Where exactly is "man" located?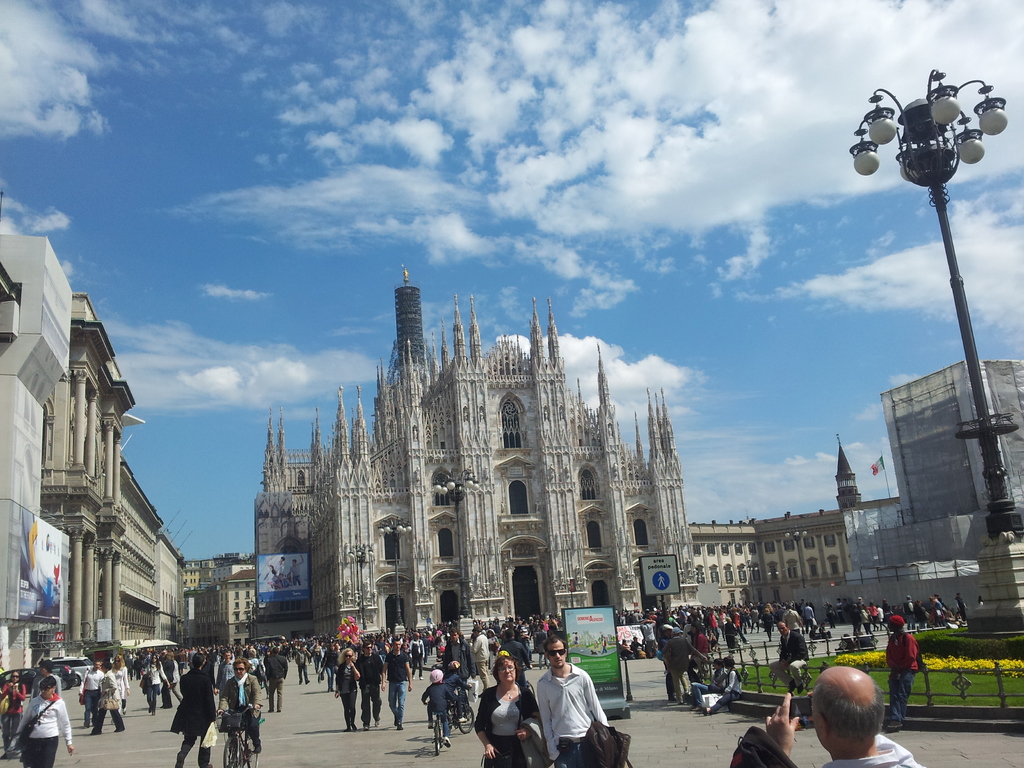
Its bounding box is detection(885, 617, 918, 730).
